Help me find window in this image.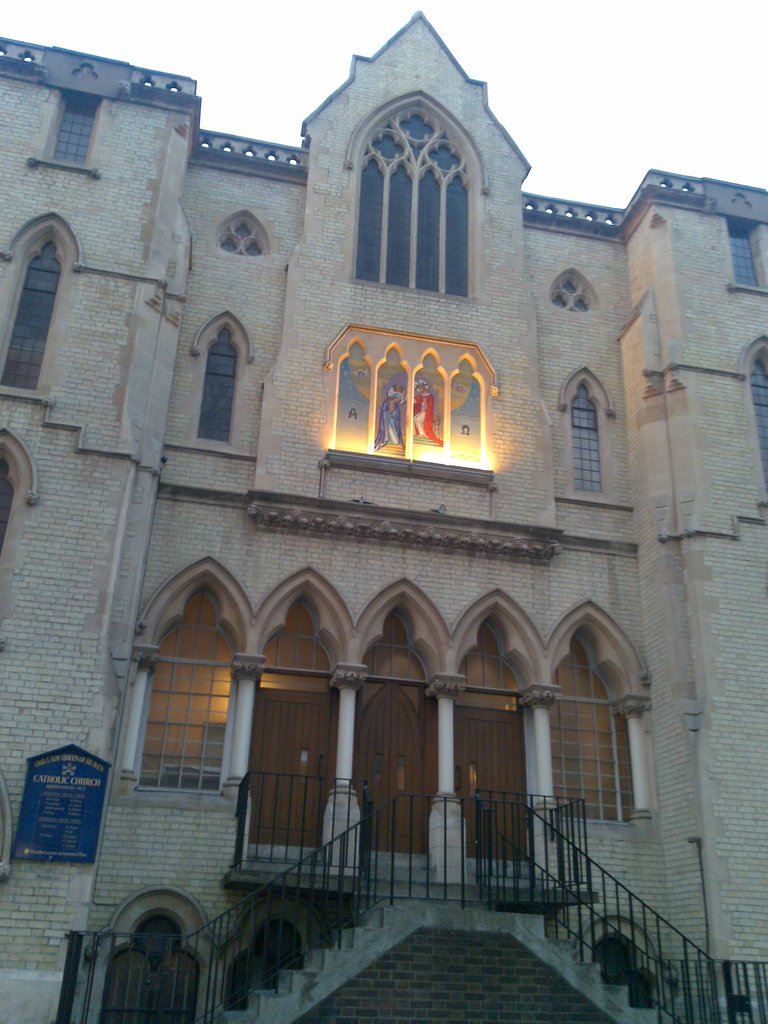
Found it: rect(0, 233, 58, 392).
